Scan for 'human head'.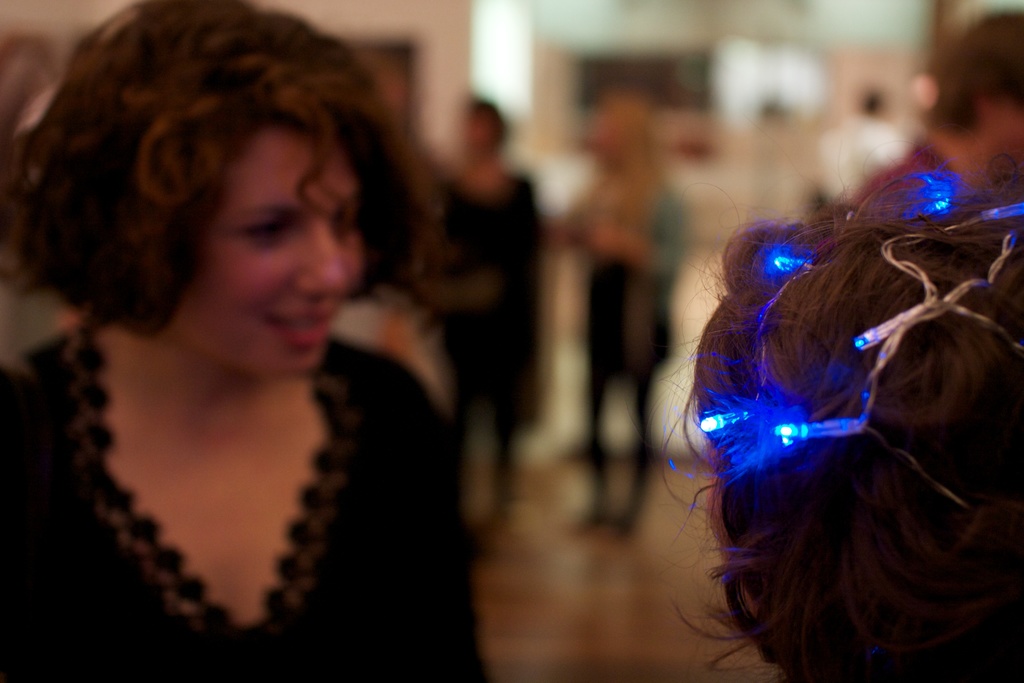
Scan result: 650,138,1023,682.
